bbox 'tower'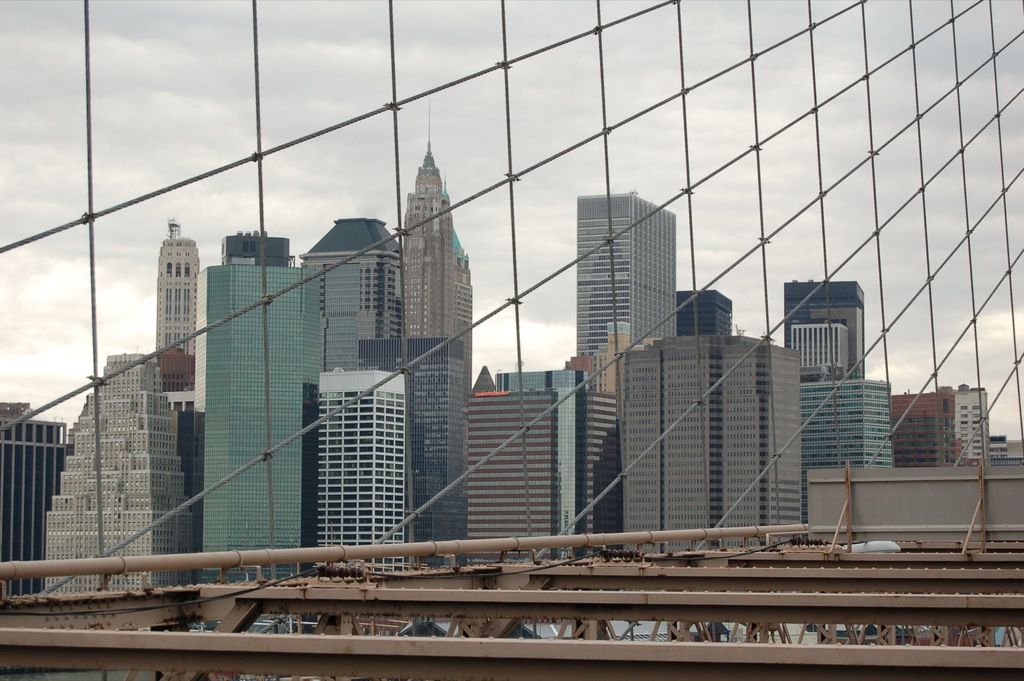
left=300, top=216, right=385, bottom=364
